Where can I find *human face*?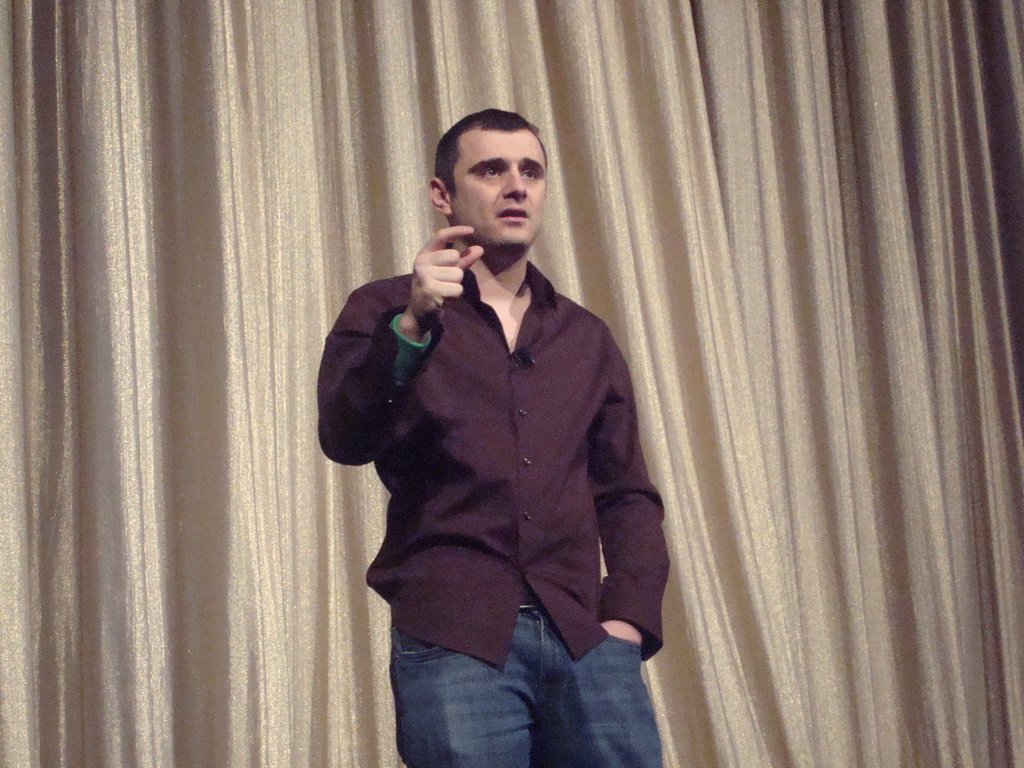
You can find it at bbox=[451, 127, 546, 252].
